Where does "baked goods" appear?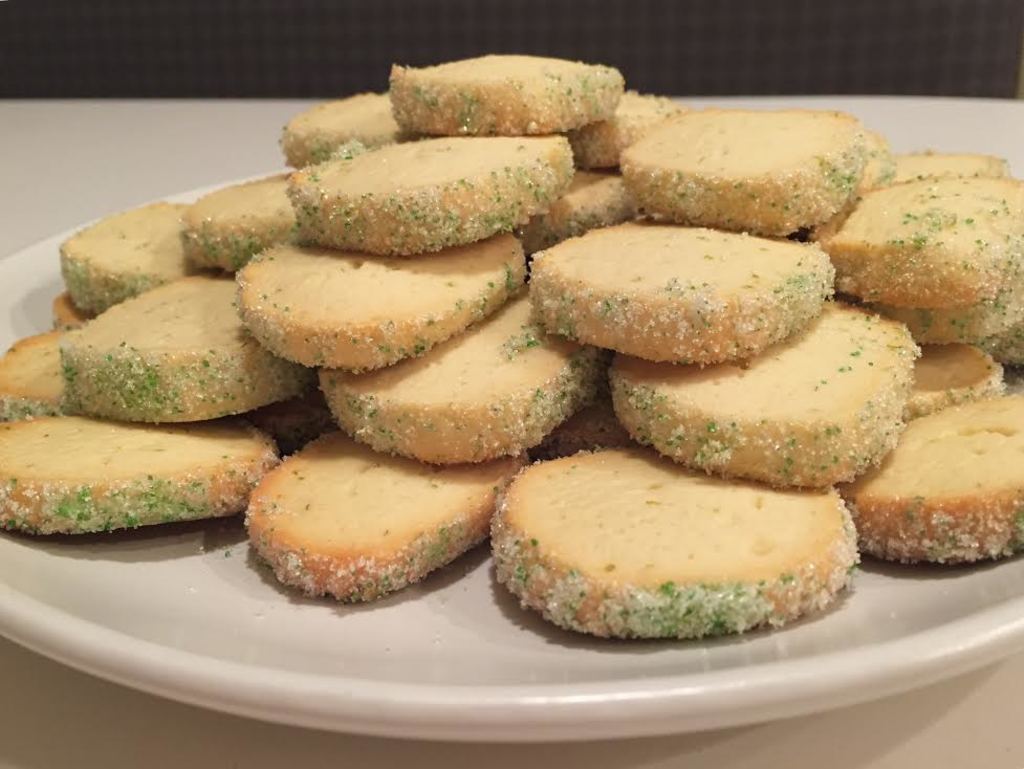
Appears at crop(317, 279, 609, 467).
